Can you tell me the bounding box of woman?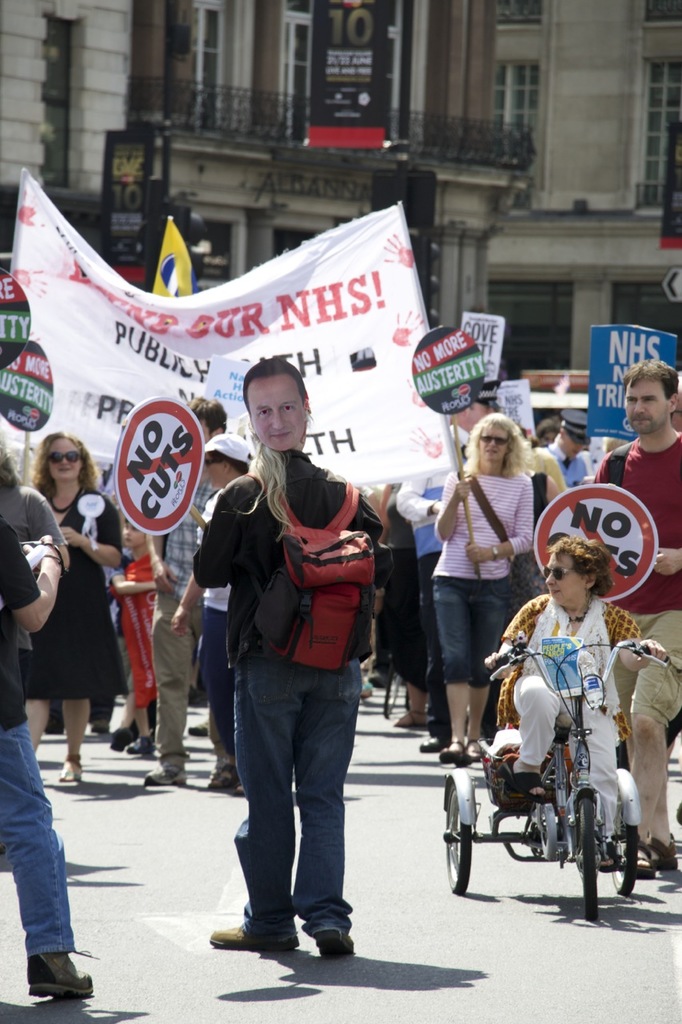
191, 391, 392, 958.
